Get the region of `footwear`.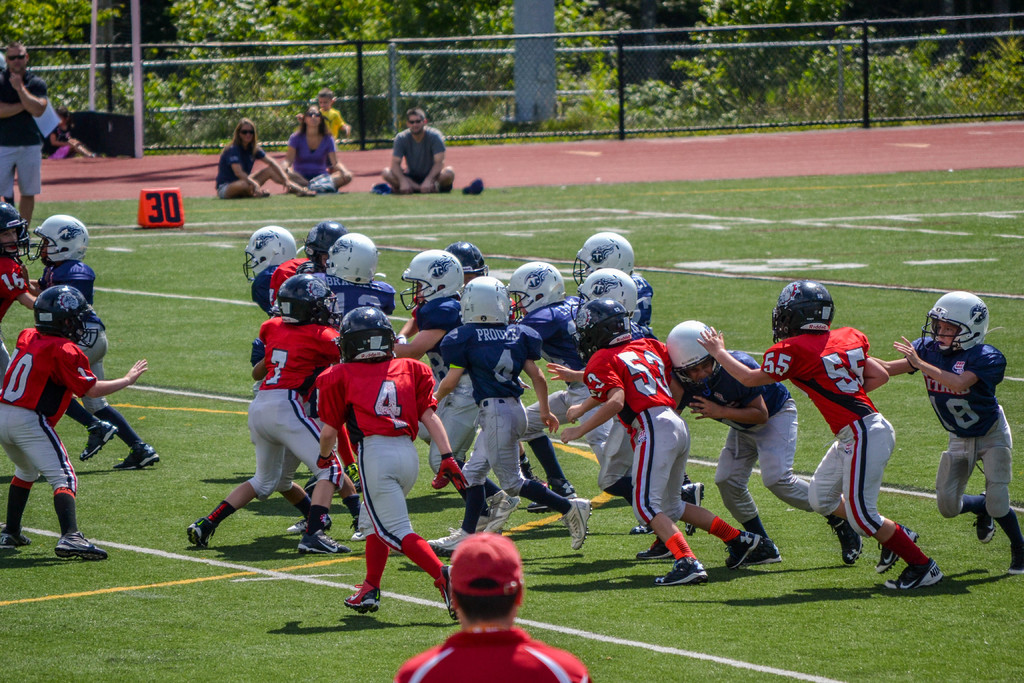
detection(428, 525, 474, 553).
